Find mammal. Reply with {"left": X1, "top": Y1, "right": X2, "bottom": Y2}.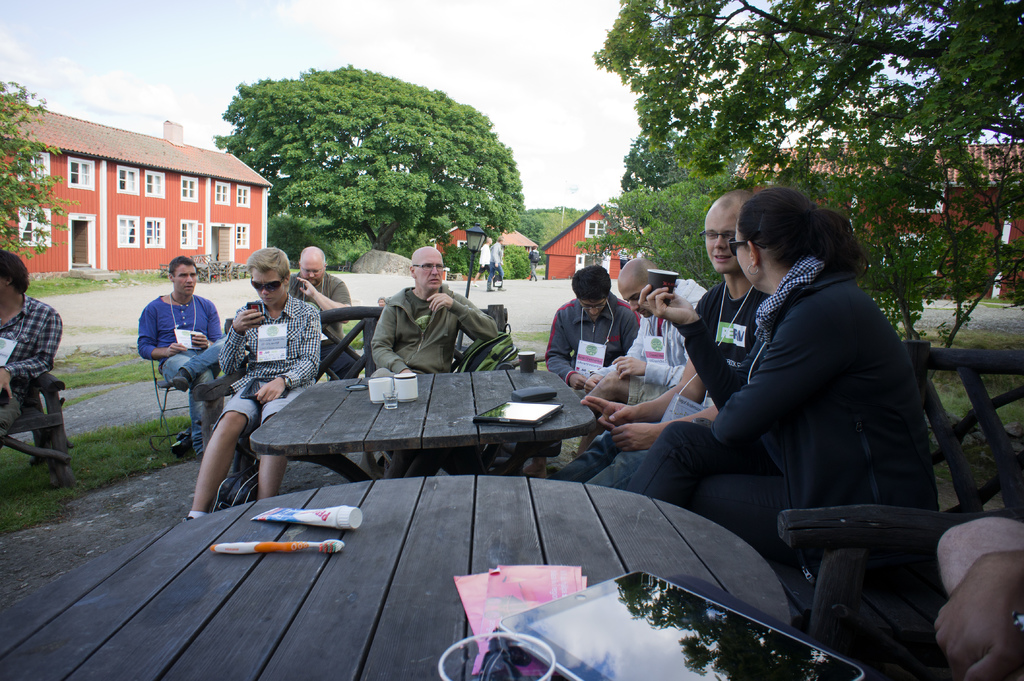
{"left": 132, "top": 253, "right": 226, "bottom": 453}.
